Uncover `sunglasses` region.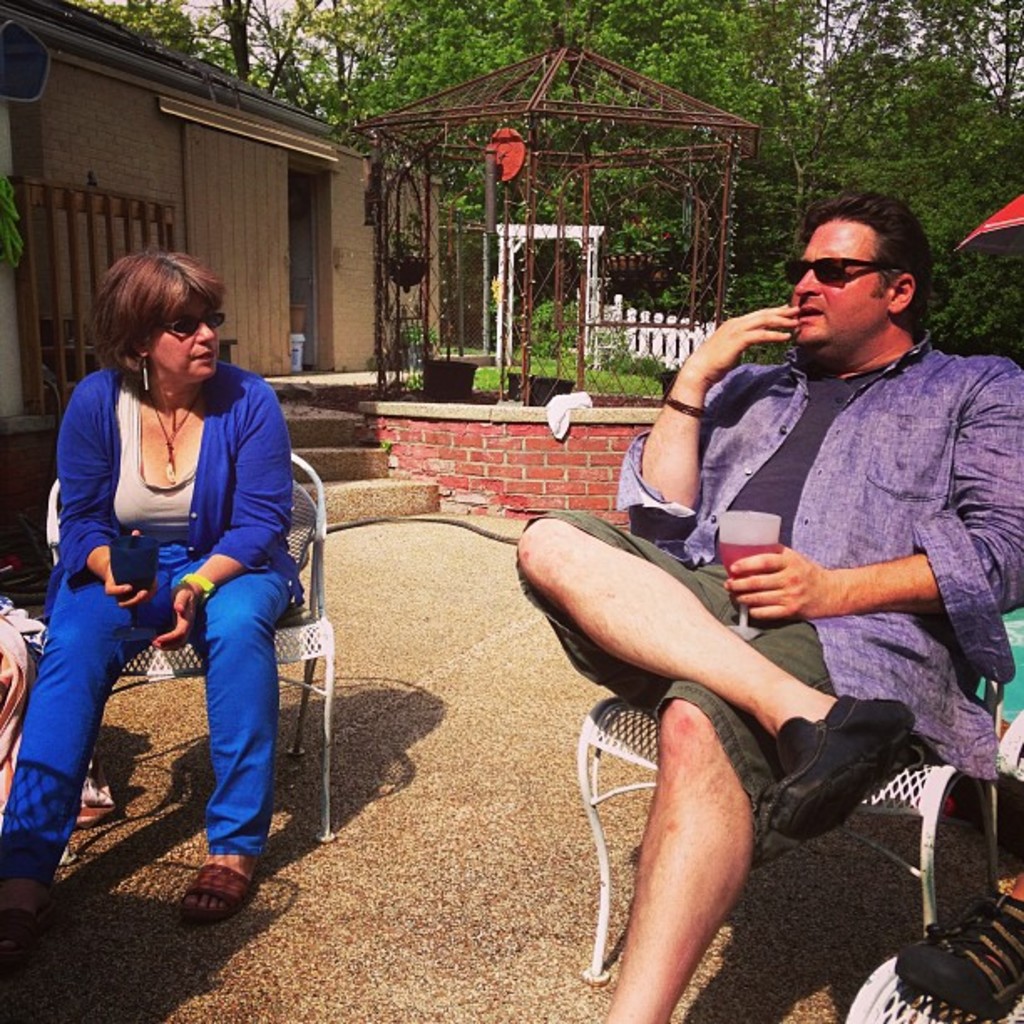
Uncovered: [left=786, top=254, right=892, bottom=286].
